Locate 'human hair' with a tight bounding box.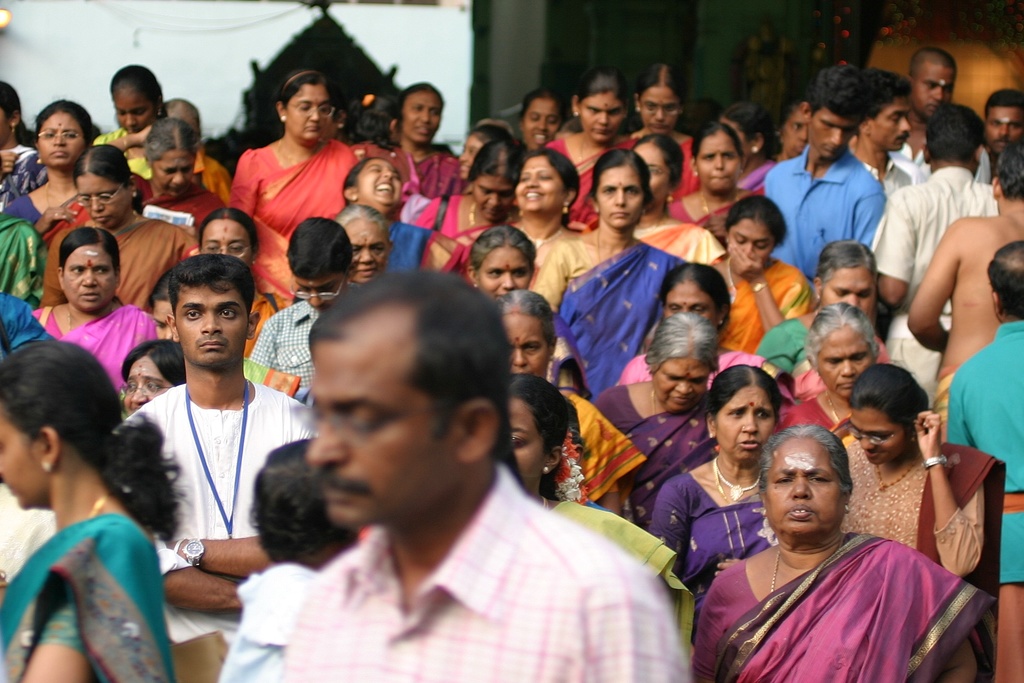
bbox=[636, 63, 693, 104].
